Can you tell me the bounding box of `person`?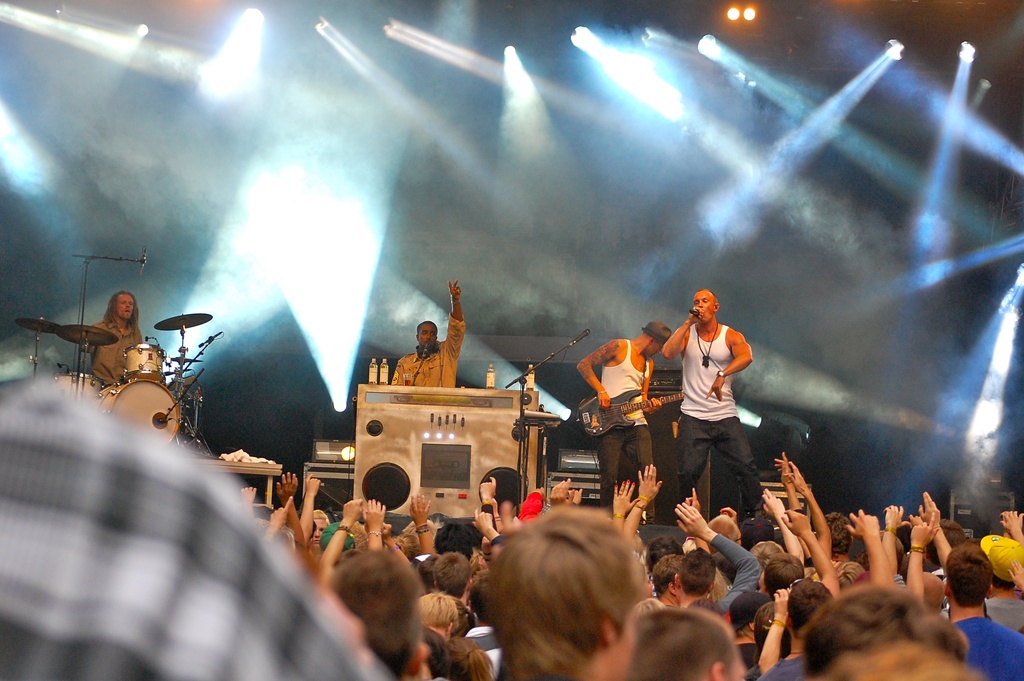
(x1=394, y1=277, x2=468, y2=387).
